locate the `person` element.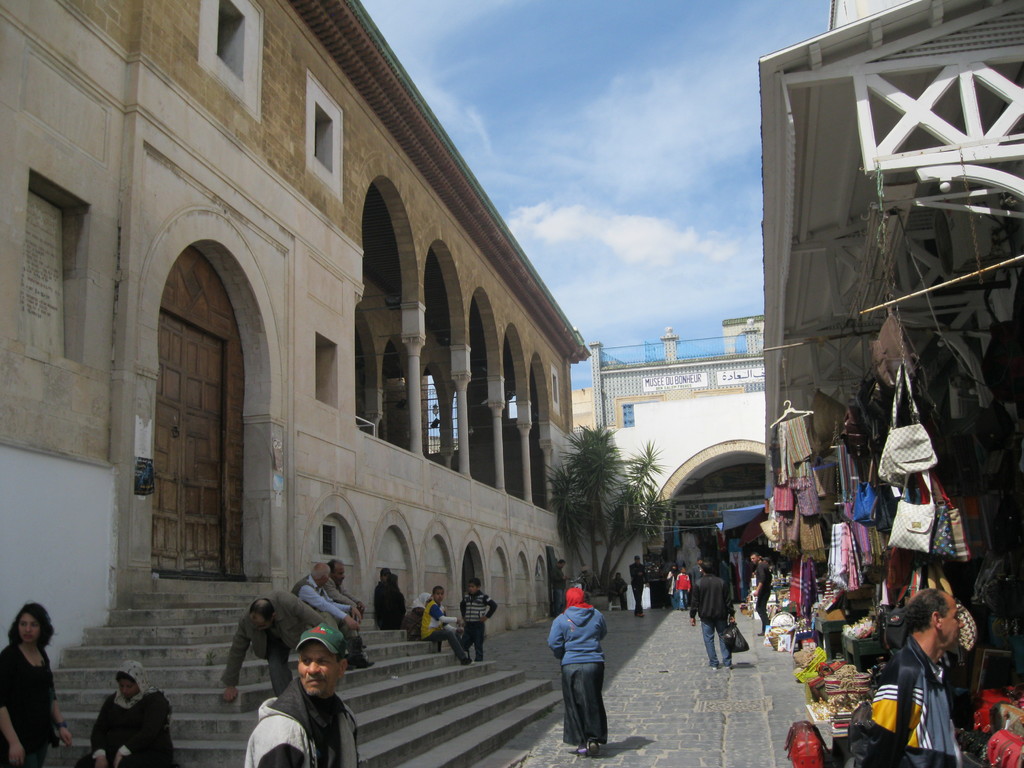
Element bbox: Rect(213, 588, 339, 702).
